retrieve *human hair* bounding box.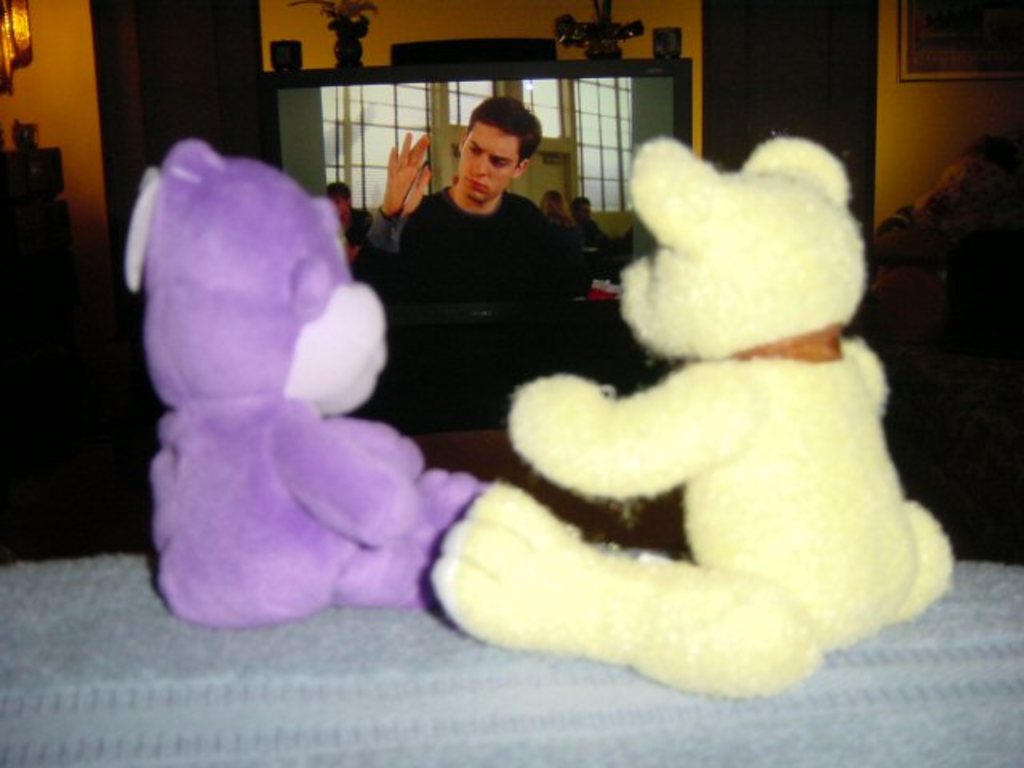
Bounding box: (left=539, top=187, right=579, bottom=222).
